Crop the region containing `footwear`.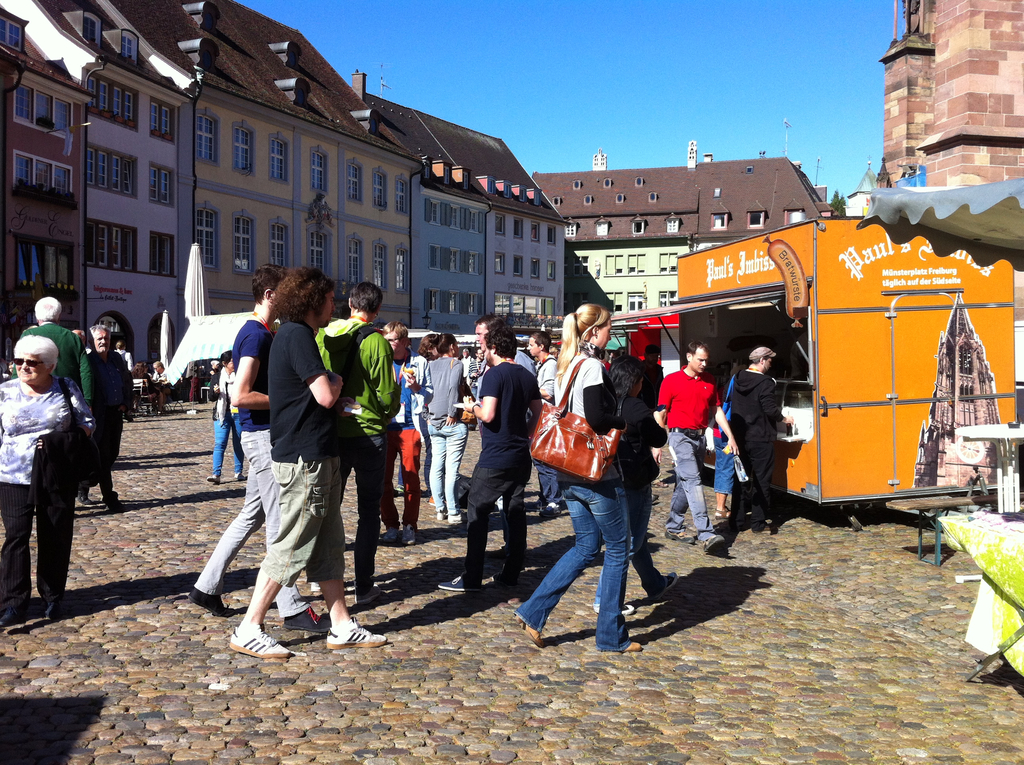
Crop region: x1=452, y1=512, x2=467, y2=524.
